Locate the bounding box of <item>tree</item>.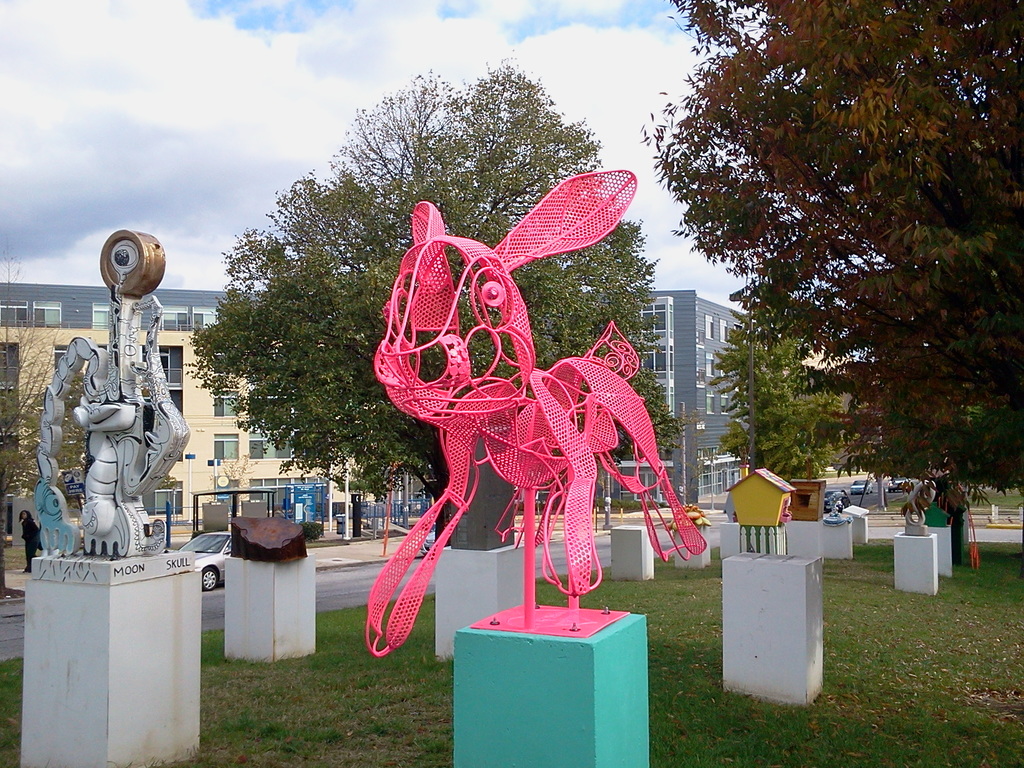
Bounding box: bbox(639, 0, 1023, 507).
